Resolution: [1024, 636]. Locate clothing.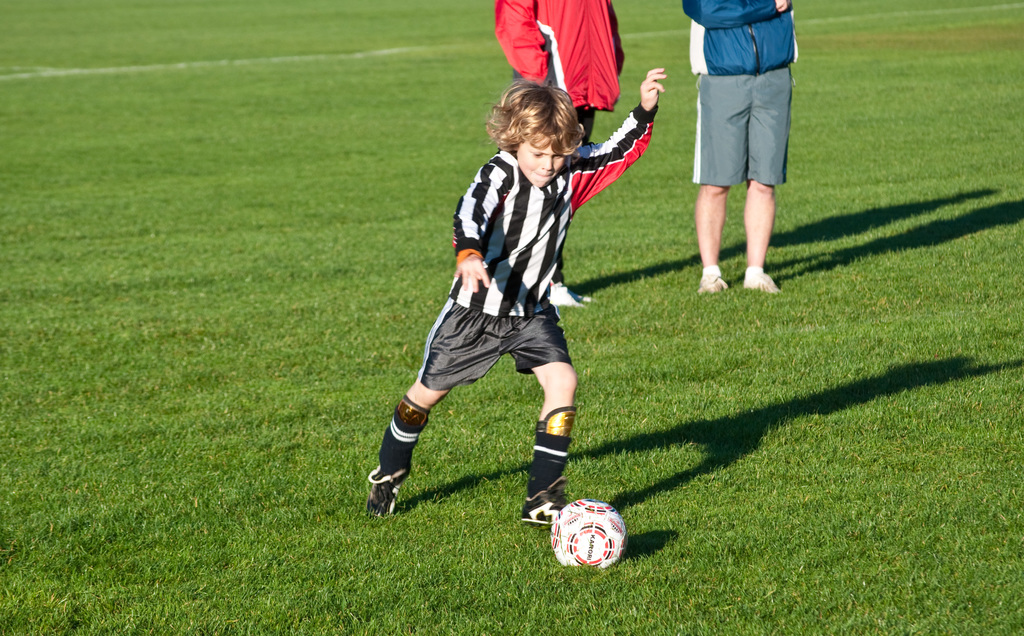
select_region(691, 3, 805, 193).
